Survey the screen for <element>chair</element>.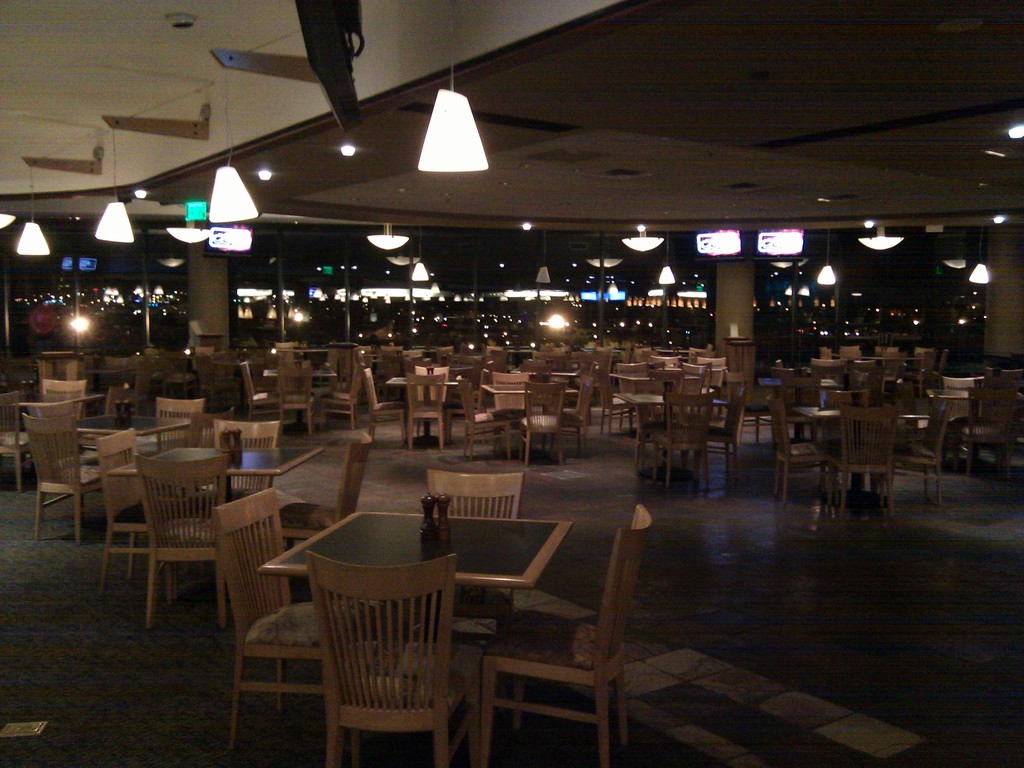
Survey found: 495 373 527 424.
